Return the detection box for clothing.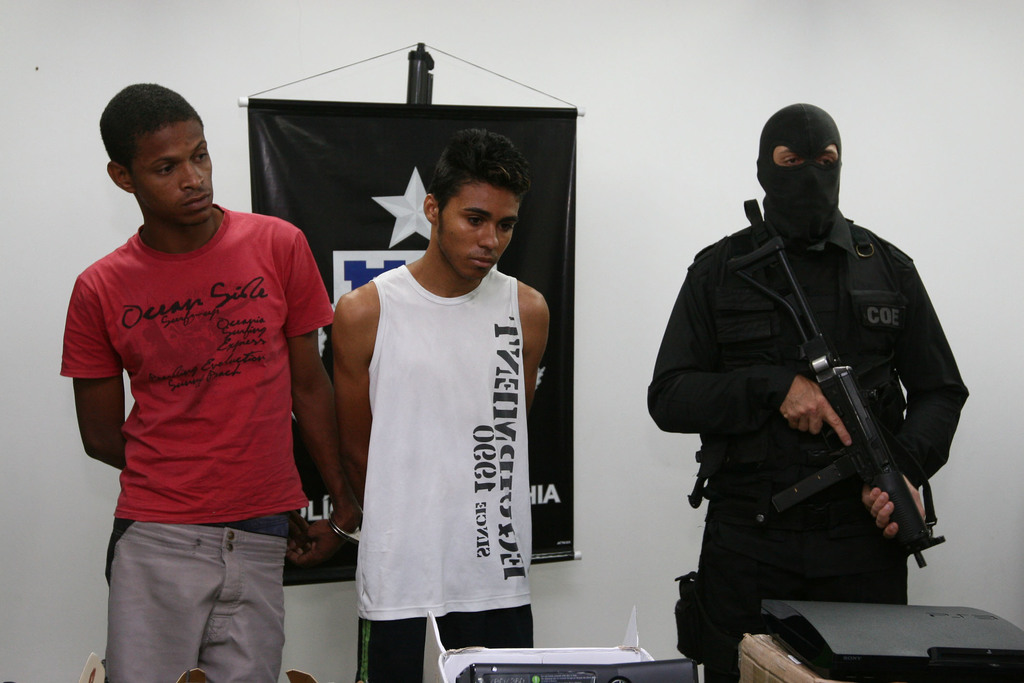
[x1=319, y1=216, x2=558, y2=641].
